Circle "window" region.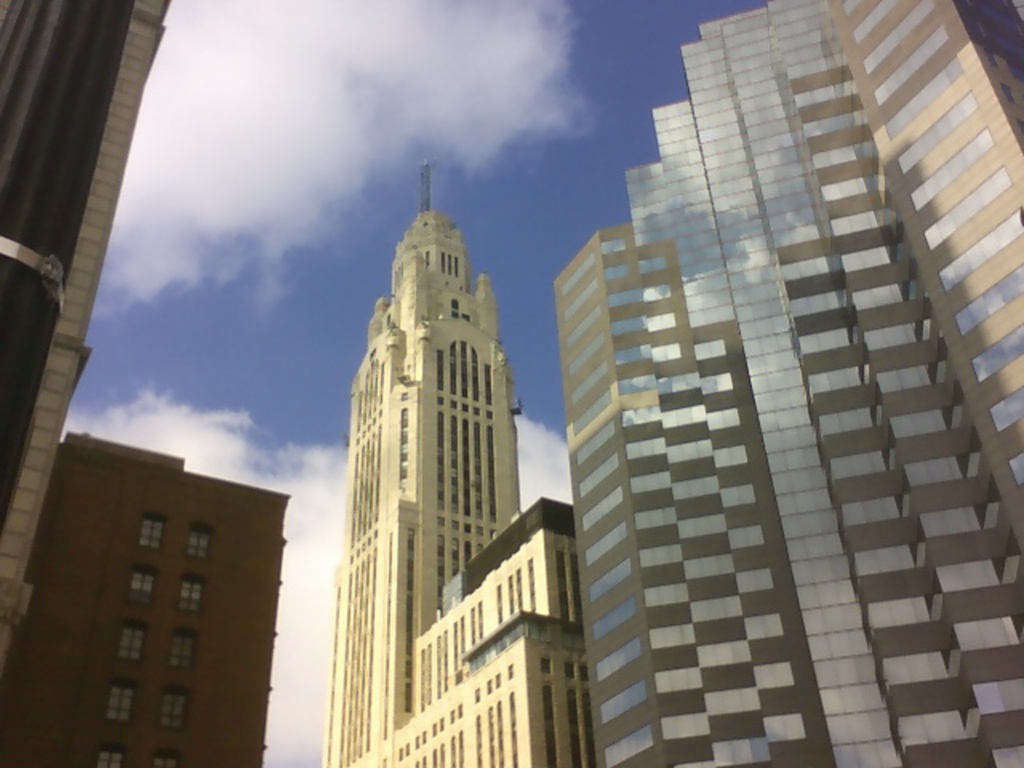
Region: bbox=(130, 563, 155, 603).
